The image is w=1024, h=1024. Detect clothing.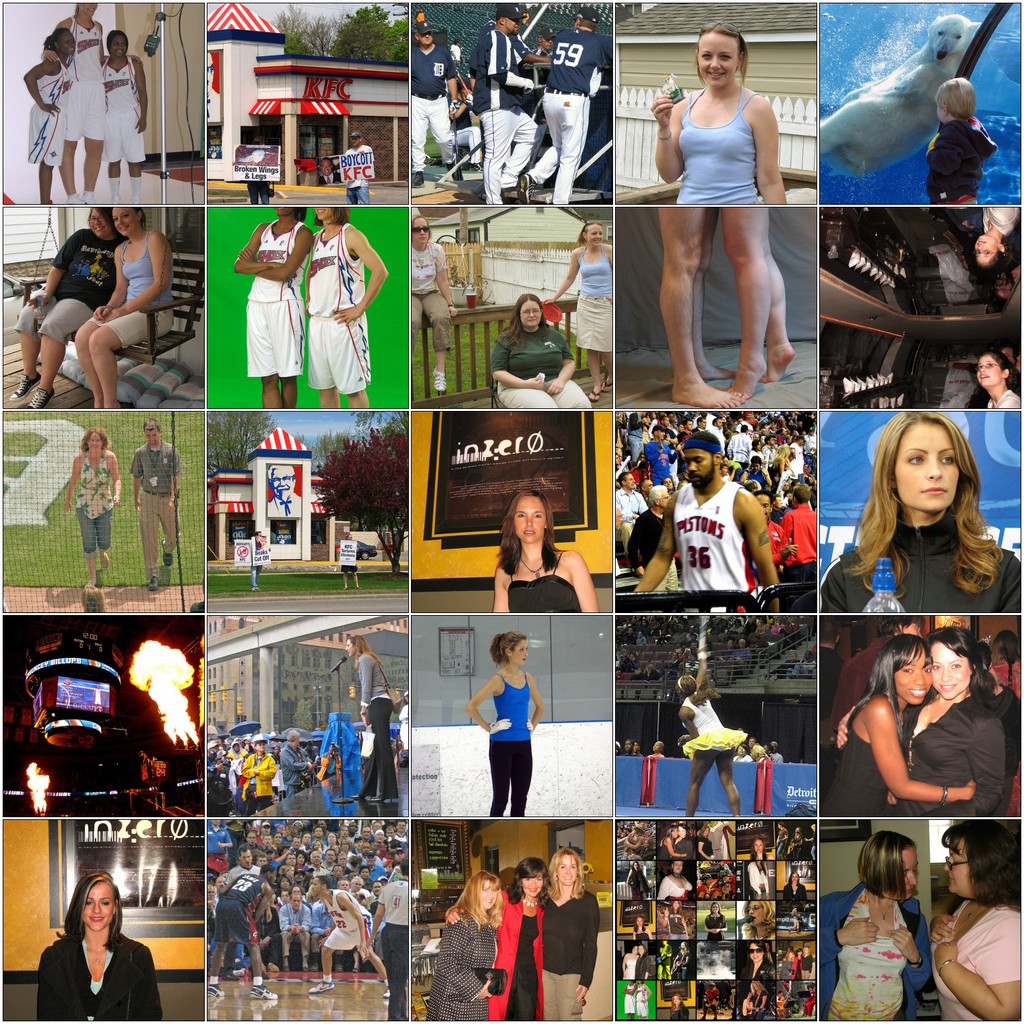
Detection: region(359, 653, 398, 802).
